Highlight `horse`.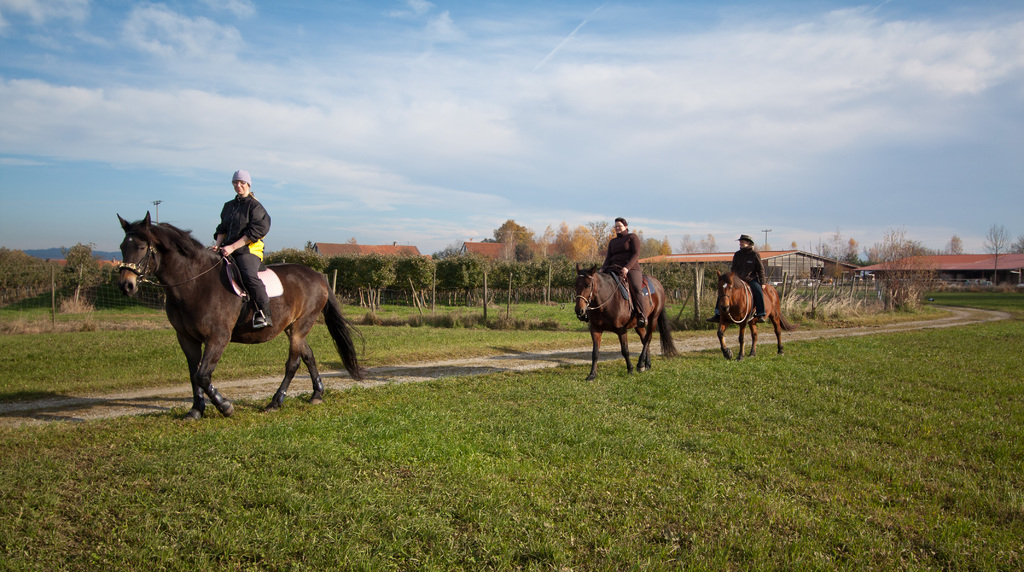
Highlighted region: [115, 204, 367, 420].
